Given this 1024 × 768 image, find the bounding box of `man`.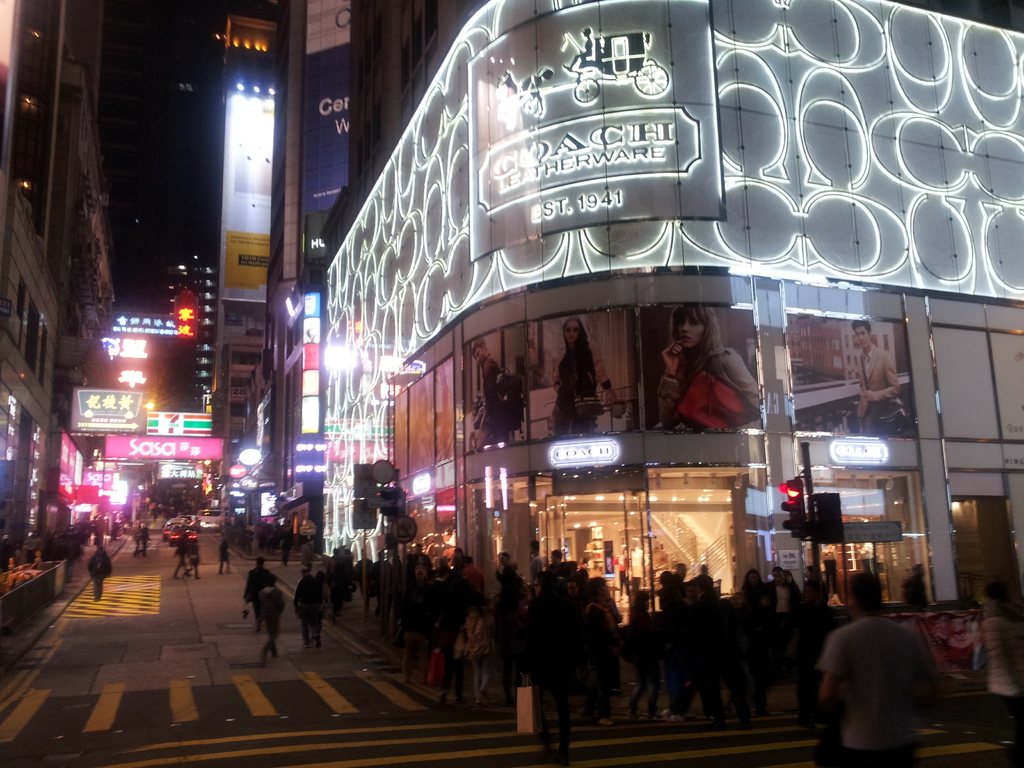
772 570 792 617.
